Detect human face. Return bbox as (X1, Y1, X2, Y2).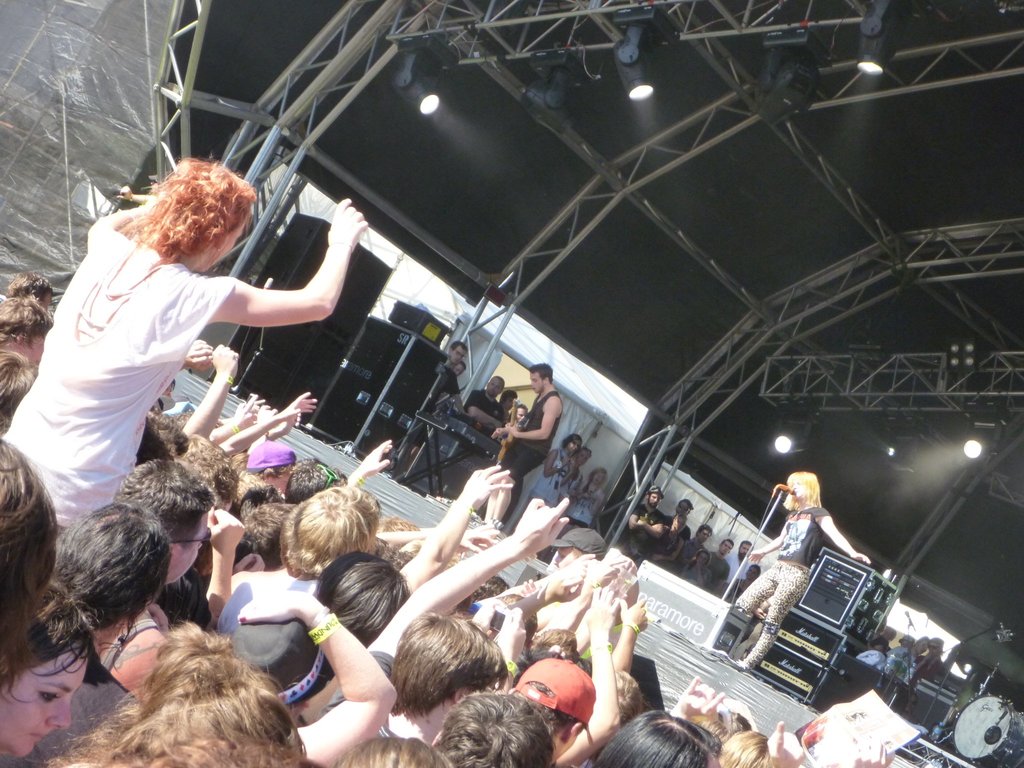
(452, 364, 465, 377).
